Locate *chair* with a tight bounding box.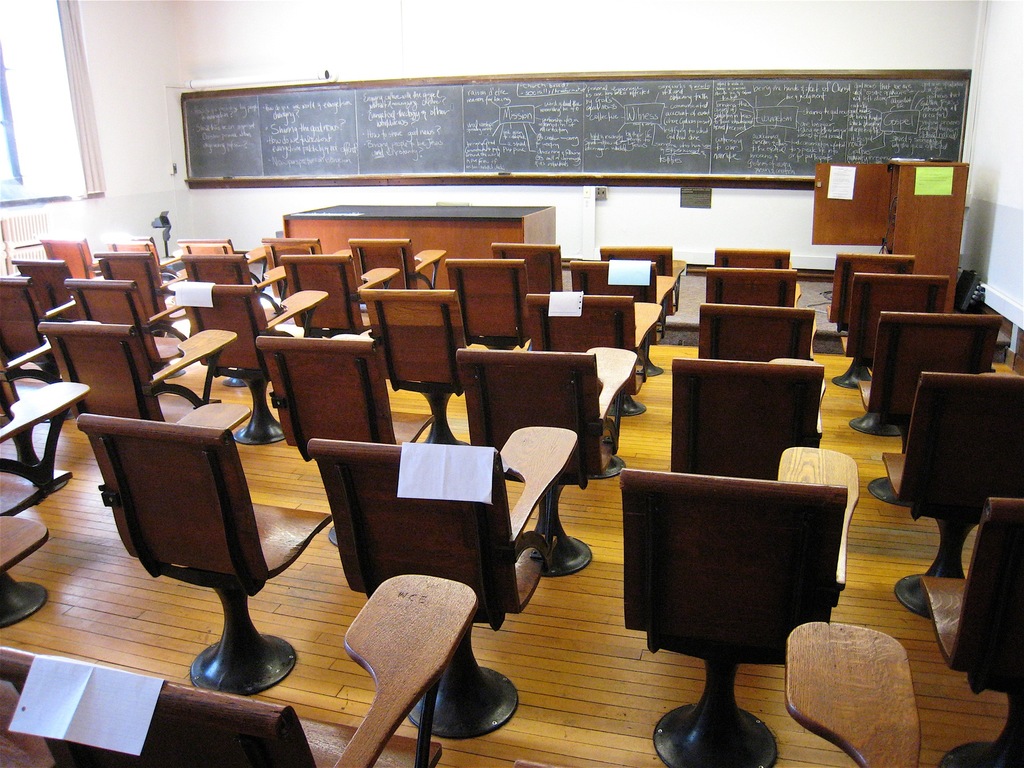
bbox=[38, 317, 235, 499].
